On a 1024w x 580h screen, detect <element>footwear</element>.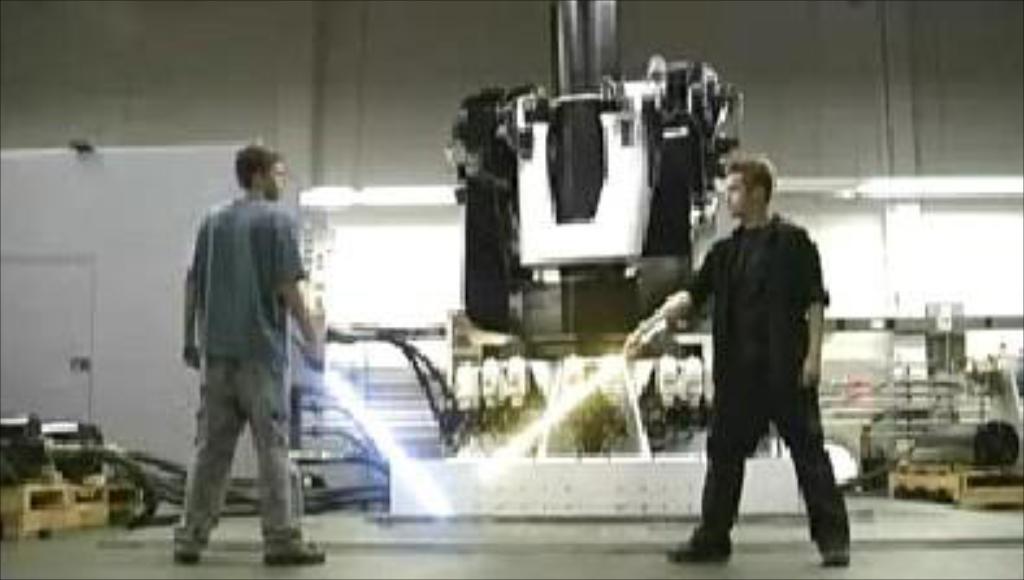
<box>260,536,333,562</box>.
